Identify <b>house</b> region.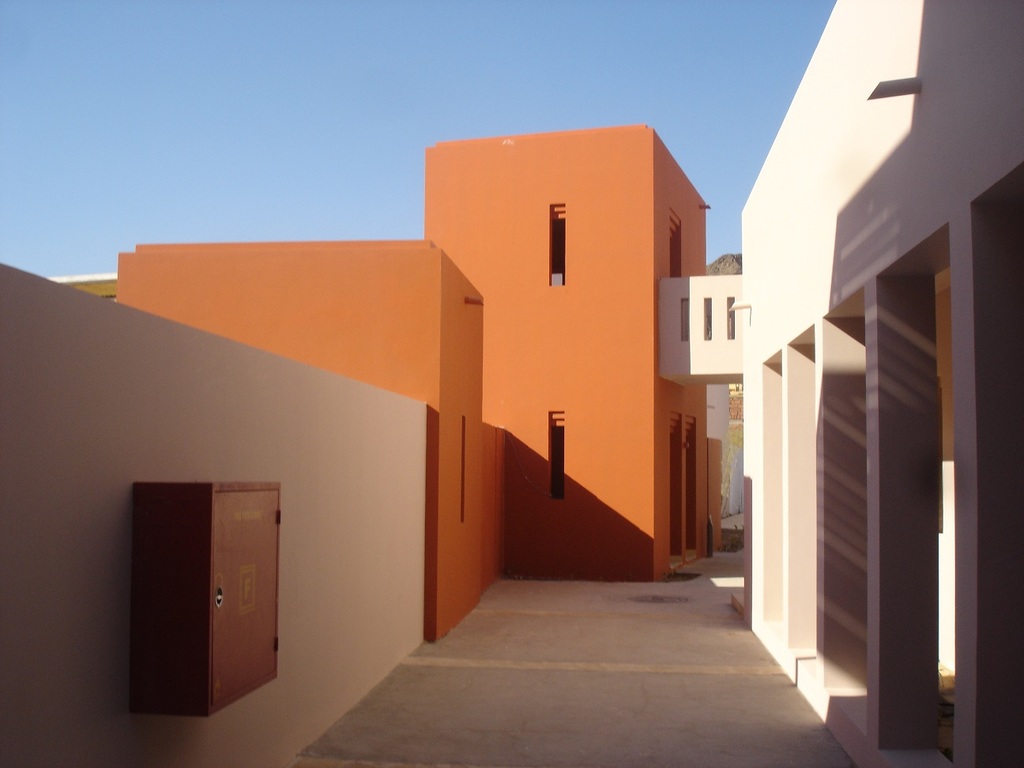
Region: locate(724, 0, 1023, 767).
